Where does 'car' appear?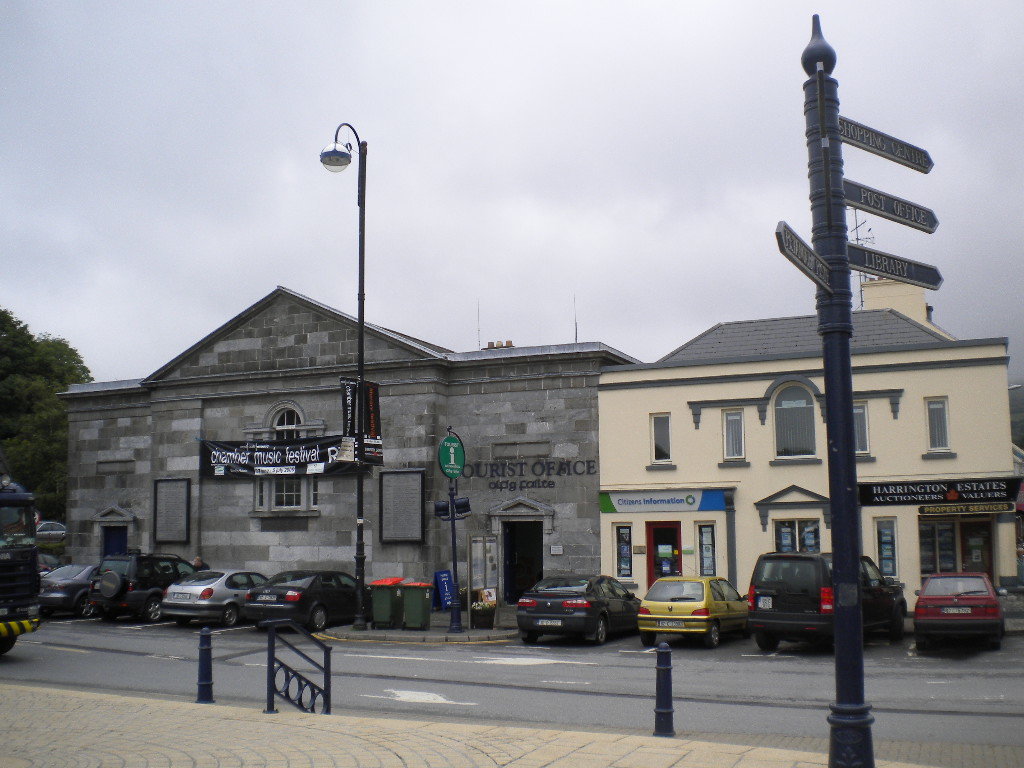
Appears at BBox(737, 550, 913, 657).
